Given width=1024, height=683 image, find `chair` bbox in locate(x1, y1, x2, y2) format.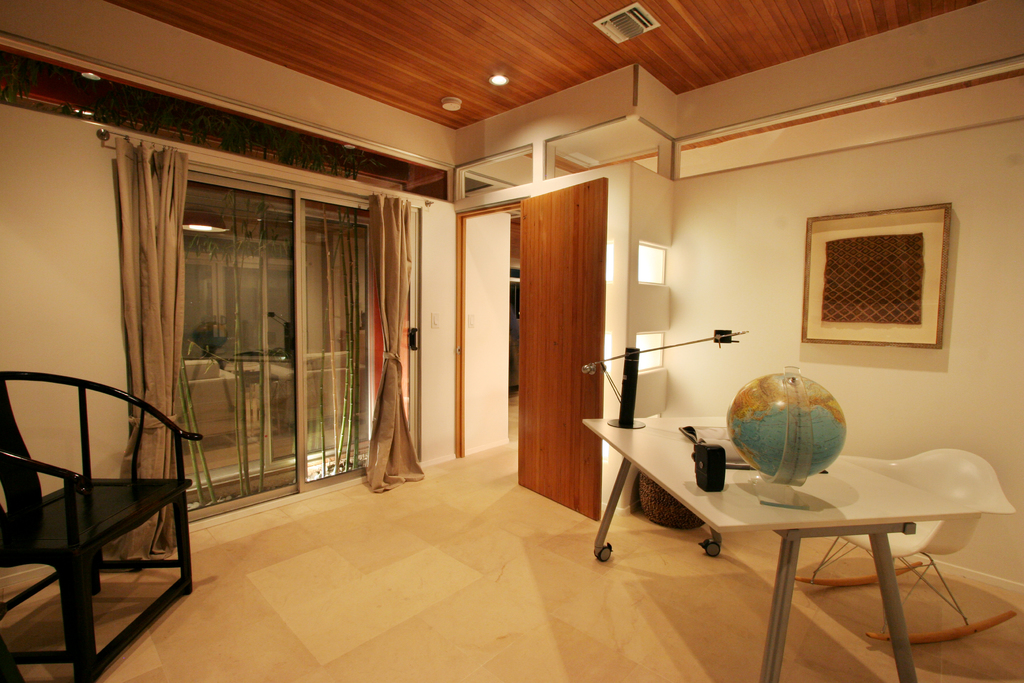
locate(791, 446, 1023, 651).
